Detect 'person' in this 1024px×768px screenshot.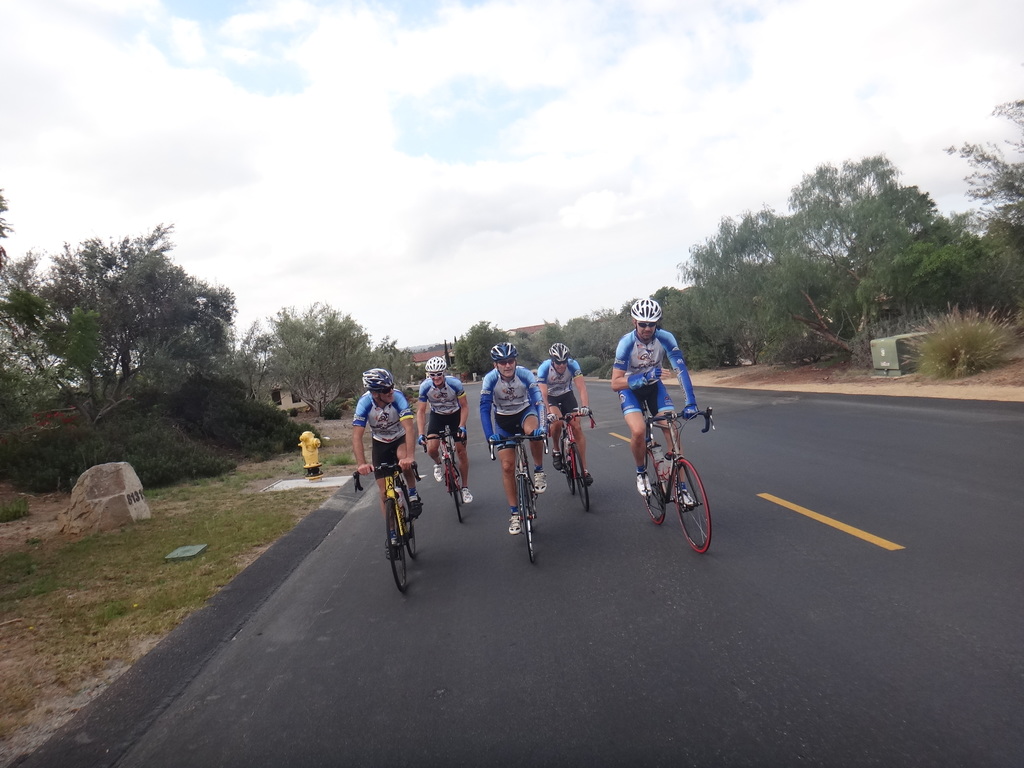
Detection: x1=413 y1=359 x2=478 y2=500.
